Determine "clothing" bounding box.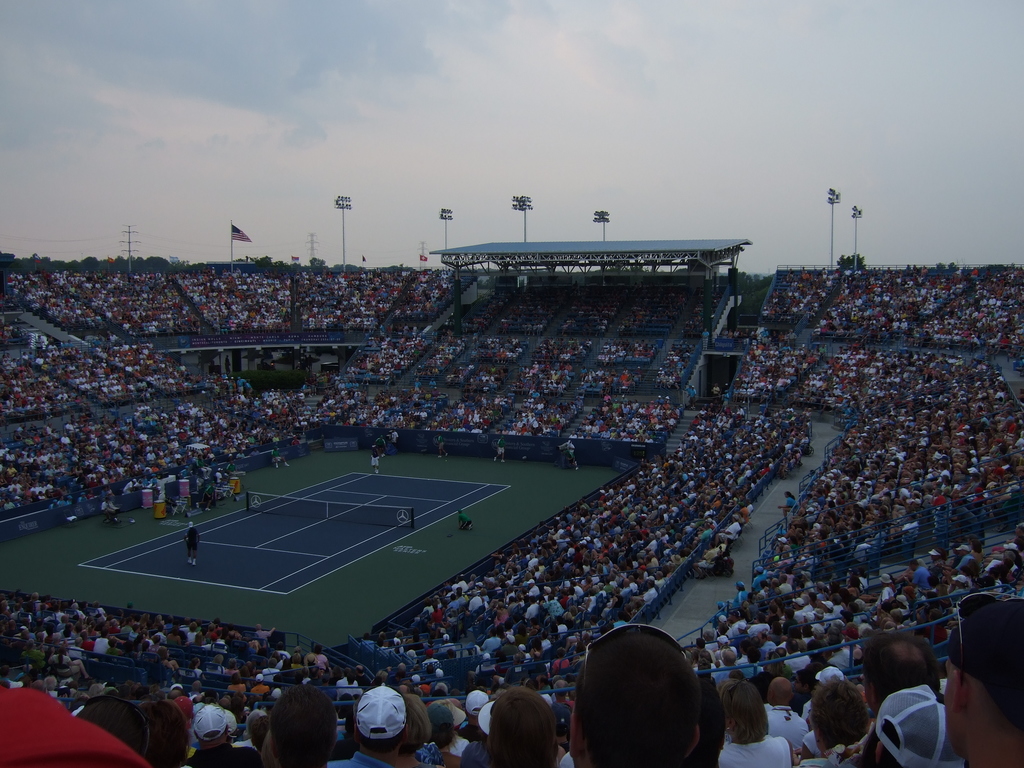
Determined: bbox(874, 589, 894, 605).
